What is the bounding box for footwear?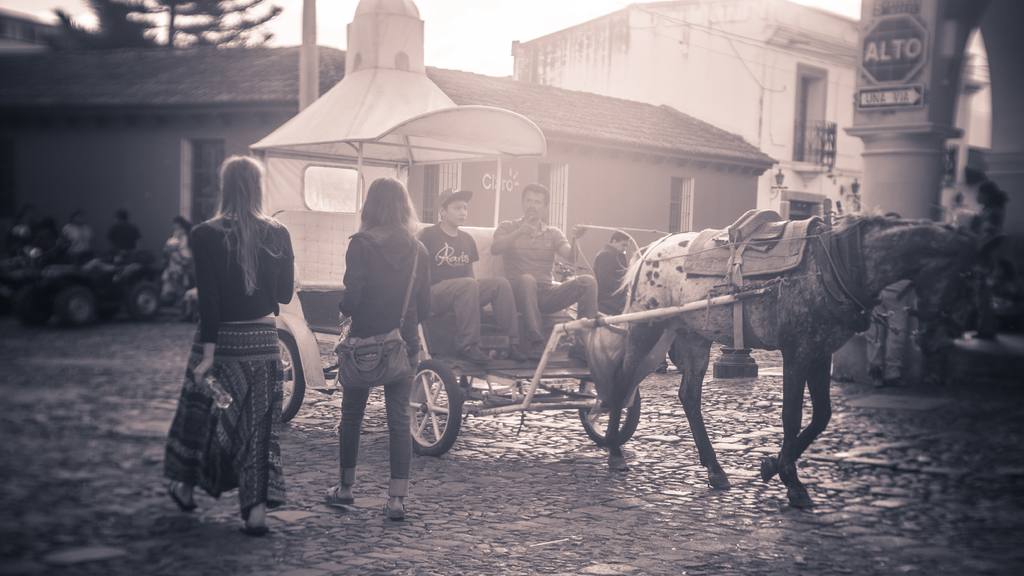
[left=320, top=485, right=355, bottom=513].
